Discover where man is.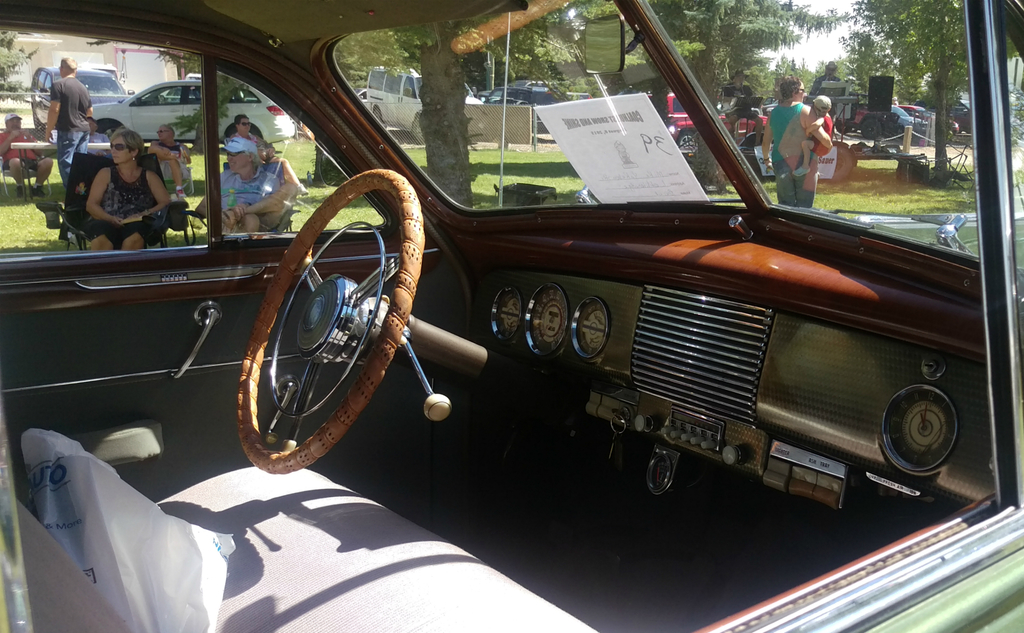
Discovered at pyautogui.locateOnScreen(228, 117, 308, 199).
